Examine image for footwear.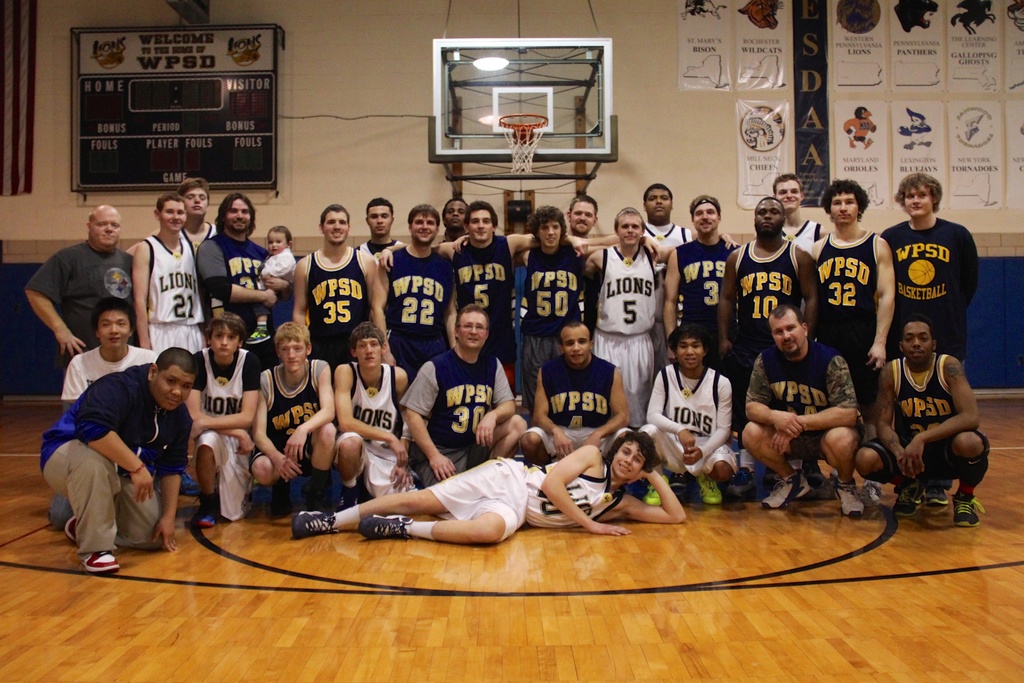
Examination result: region(699, 481, 724, 507).
